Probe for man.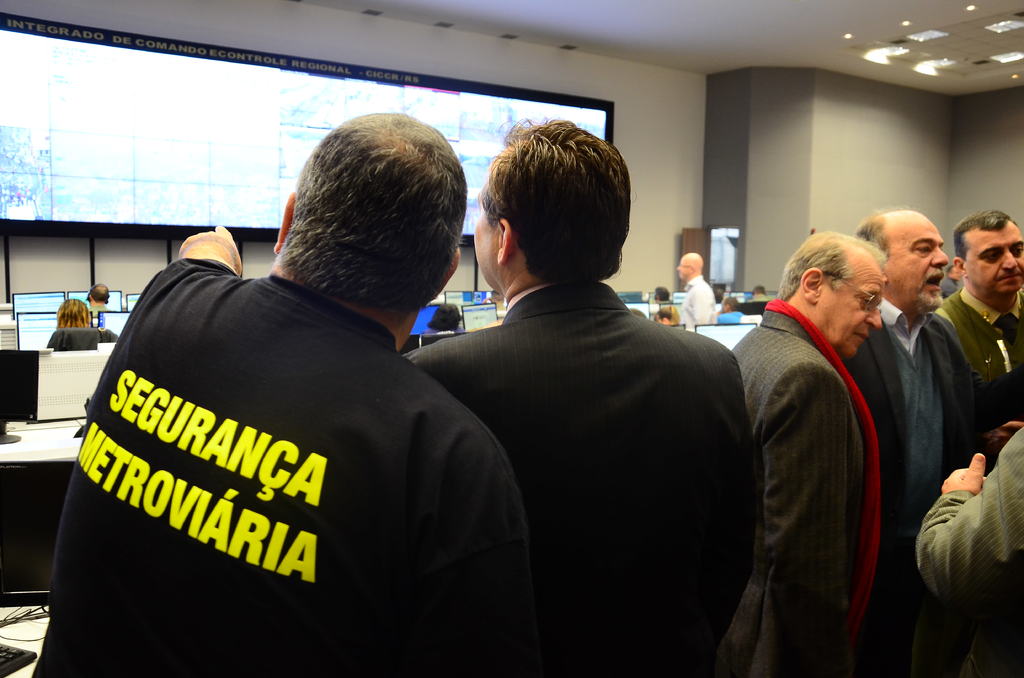
Probe result: <box>840,204,984,677</box>.
